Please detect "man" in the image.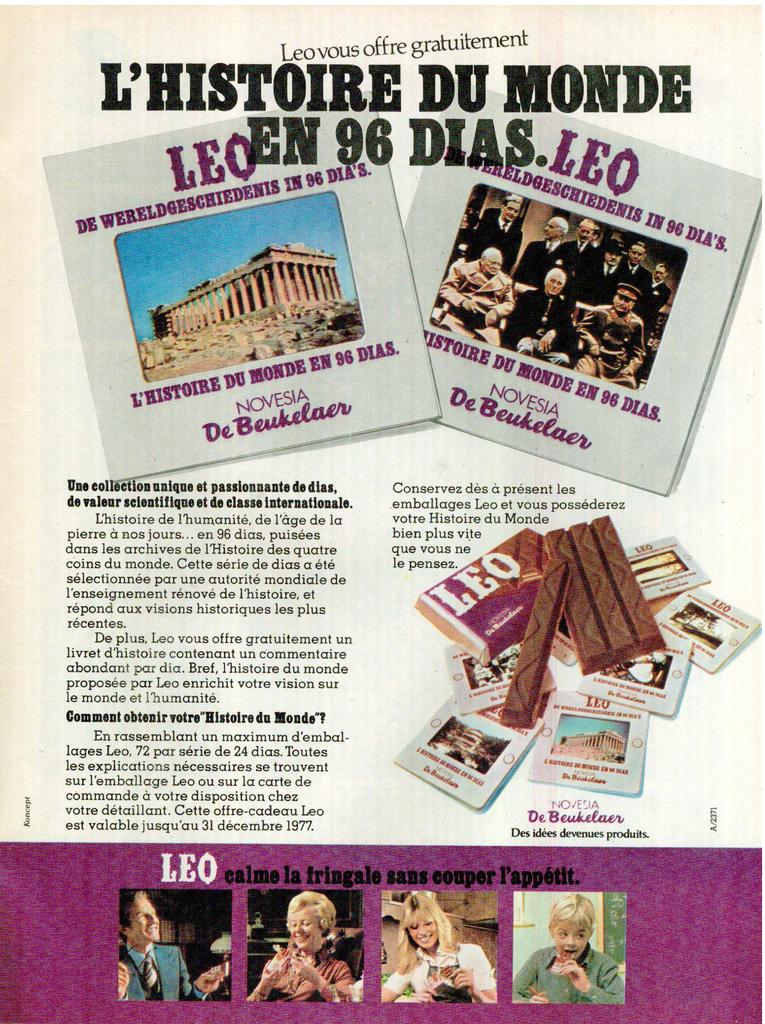
bbox(513, 215, 568, 283).
